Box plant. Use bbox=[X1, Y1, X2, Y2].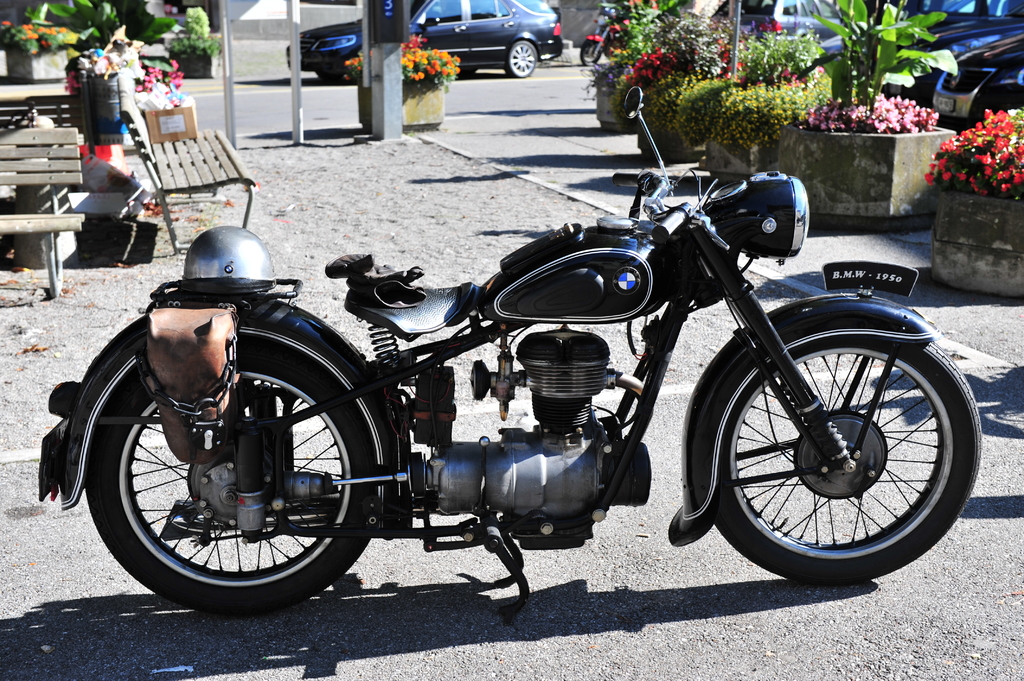
bbox=[0, 12, 111, 62].
